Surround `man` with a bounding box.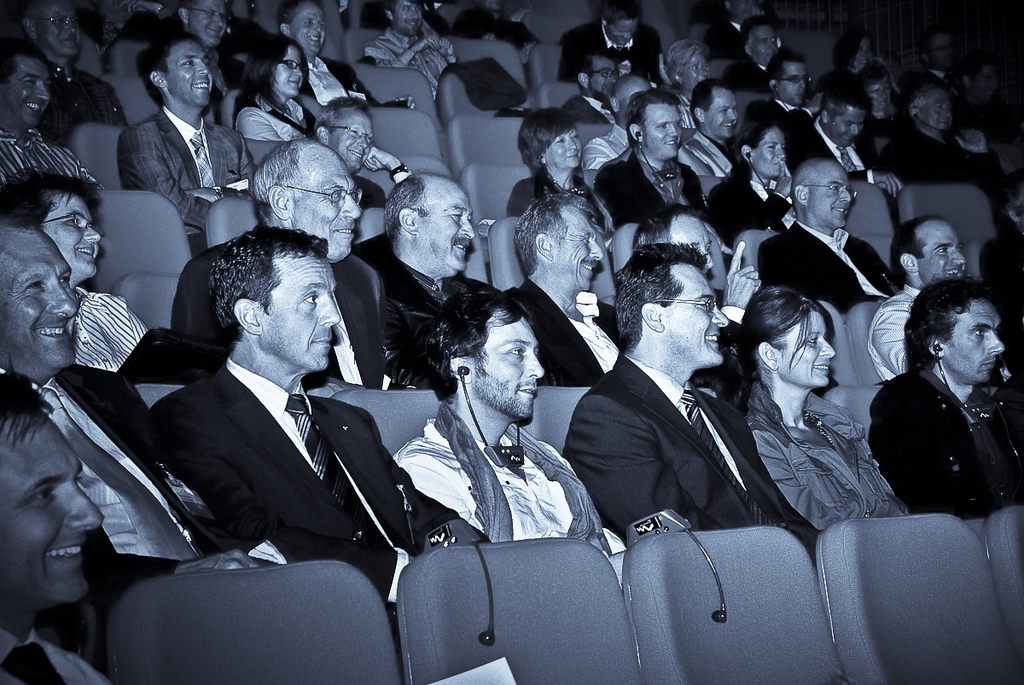
<region>0, 50, 98, 188</region>.
